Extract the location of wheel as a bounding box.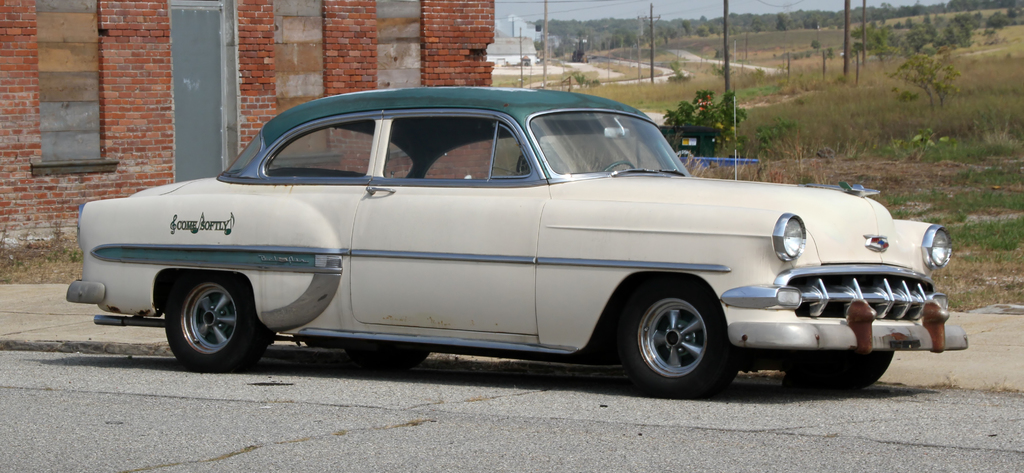
<region>600, 161, 642, 173</region>.
